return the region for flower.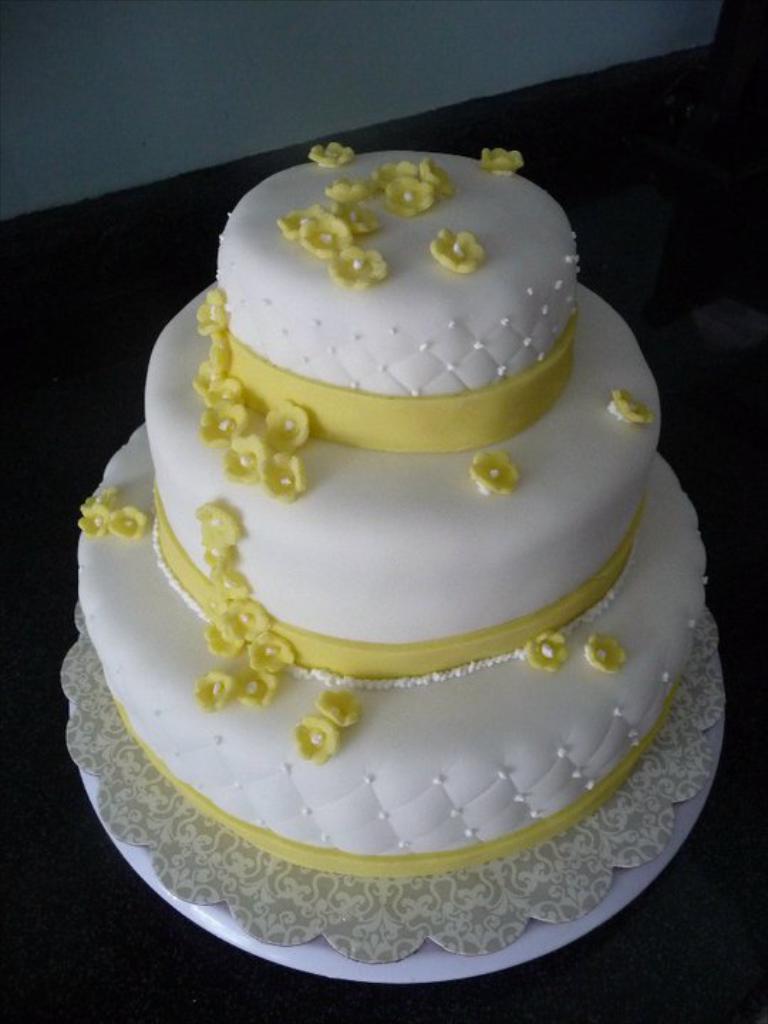
x1=610 y1=388 x2=653 y2=422.
